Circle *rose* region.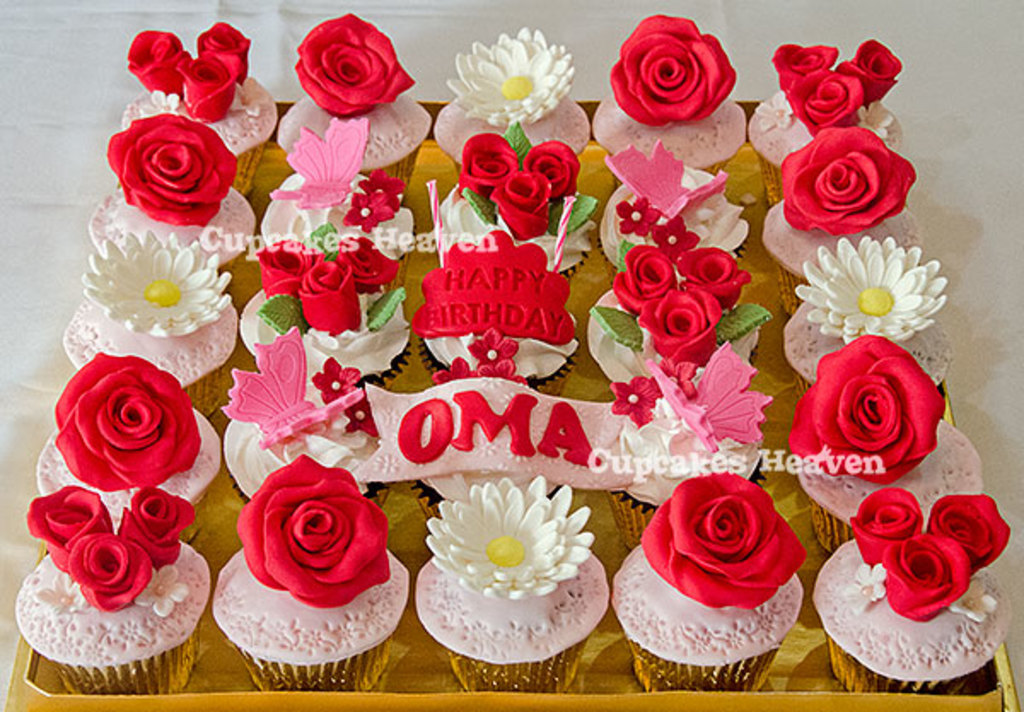
Region: rect(770, 44, 841, 104).
